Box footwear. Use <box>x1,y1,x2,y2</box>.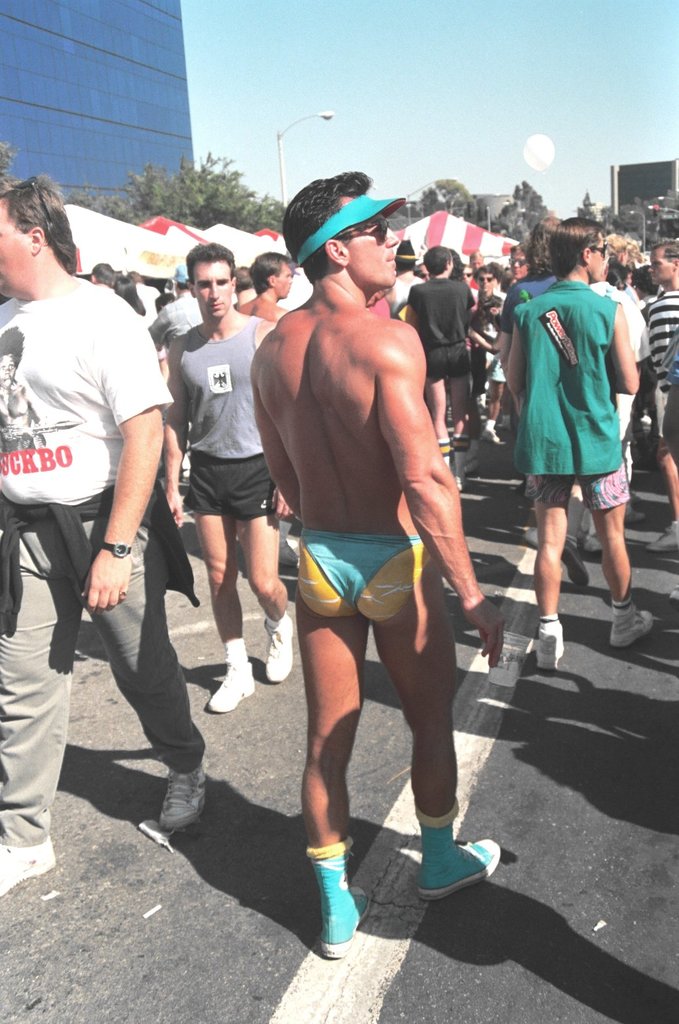
<box>562,540,592,589</box>.
